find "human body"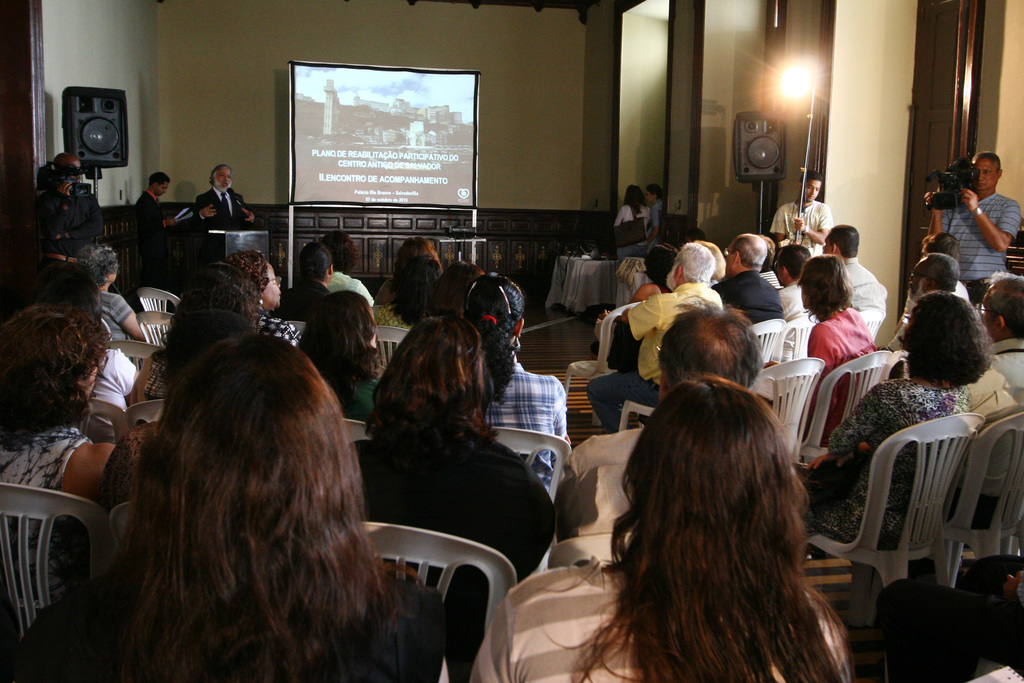
select_region(795, 294, 991, 538)
